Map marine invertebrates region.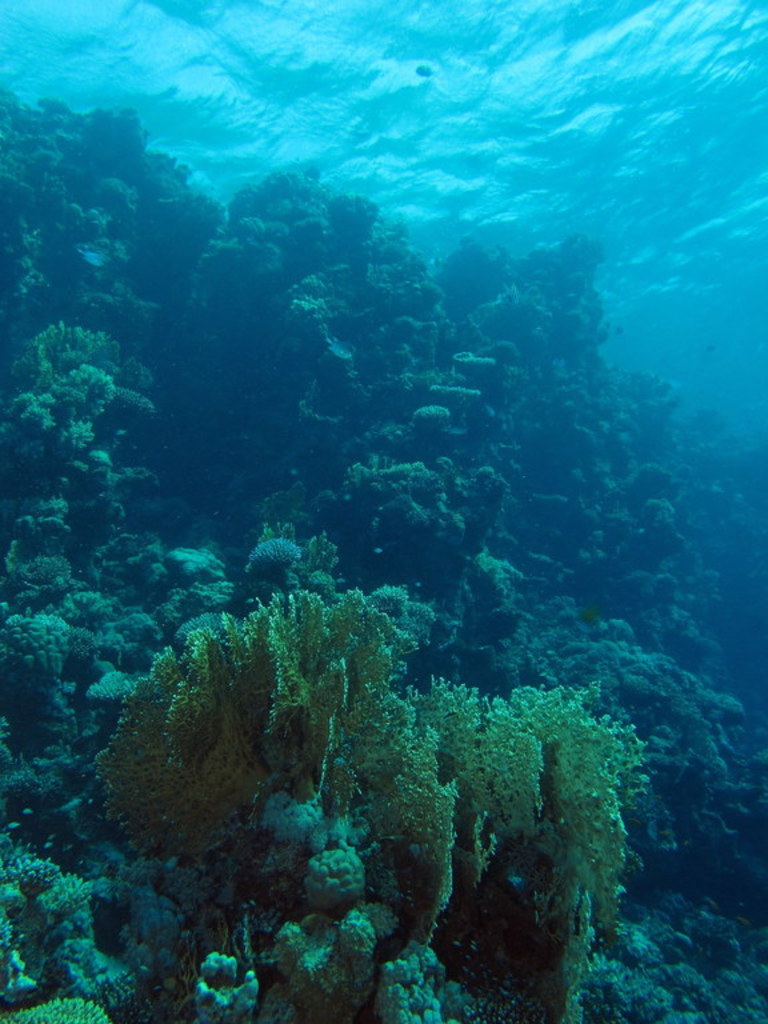
Mapped to (left=340, top=443, right=511, bottom=555).
